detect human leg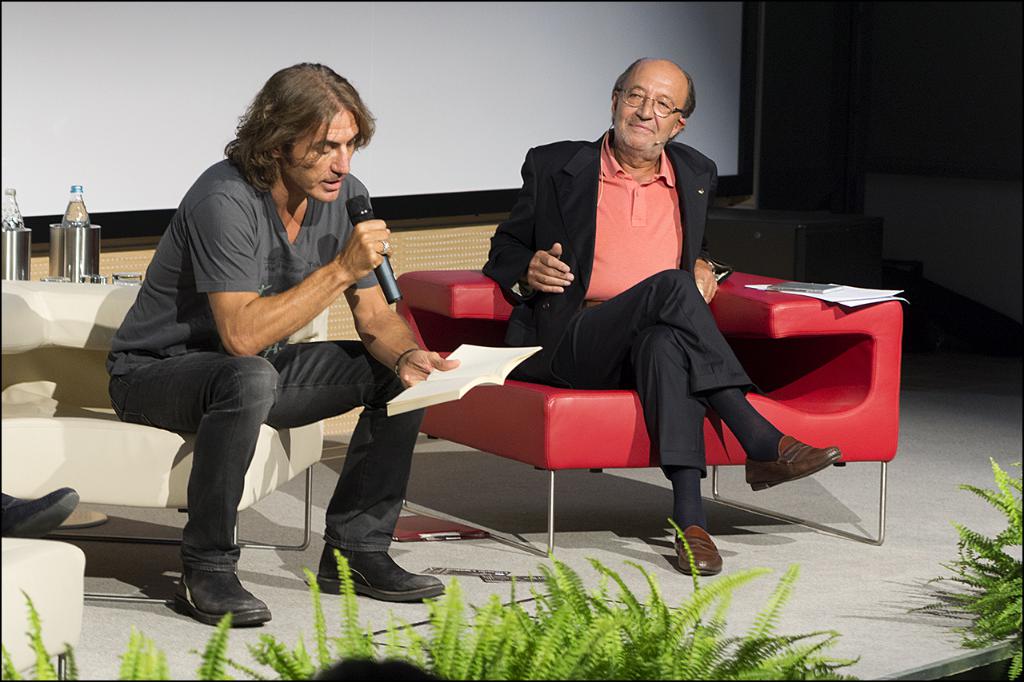
141/317/289/631
